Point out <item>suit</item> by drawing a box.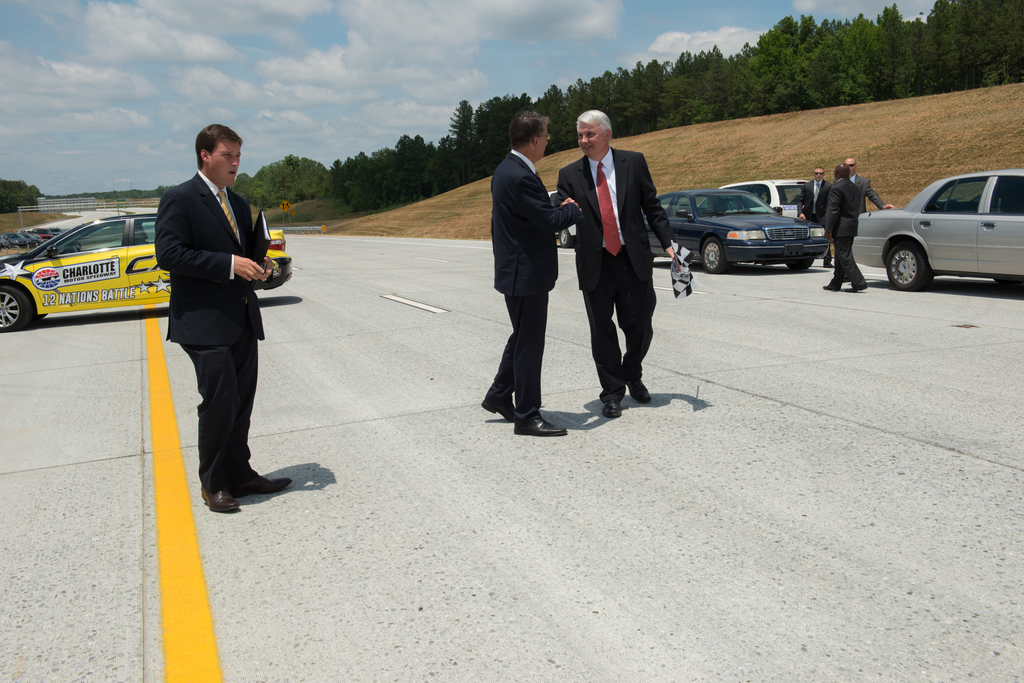
{"x1": 485, "y1": 147, "x2": 582, "y2": 420}.
